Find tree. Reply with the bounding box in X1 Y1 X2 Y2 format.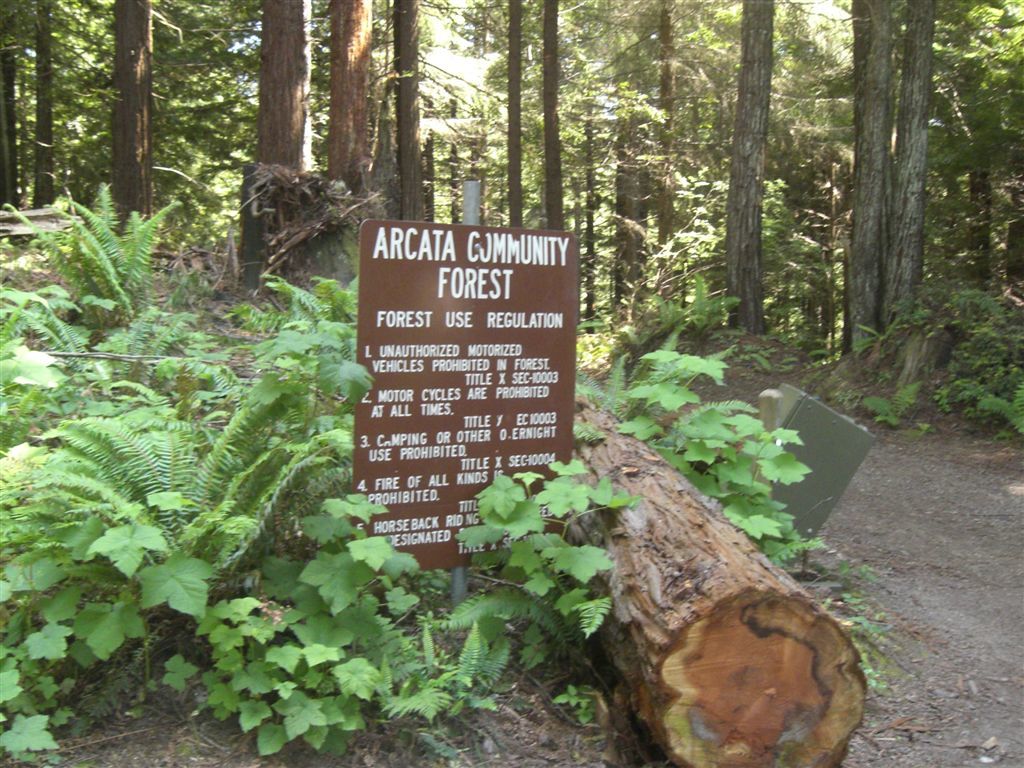
838 0 895 351.
